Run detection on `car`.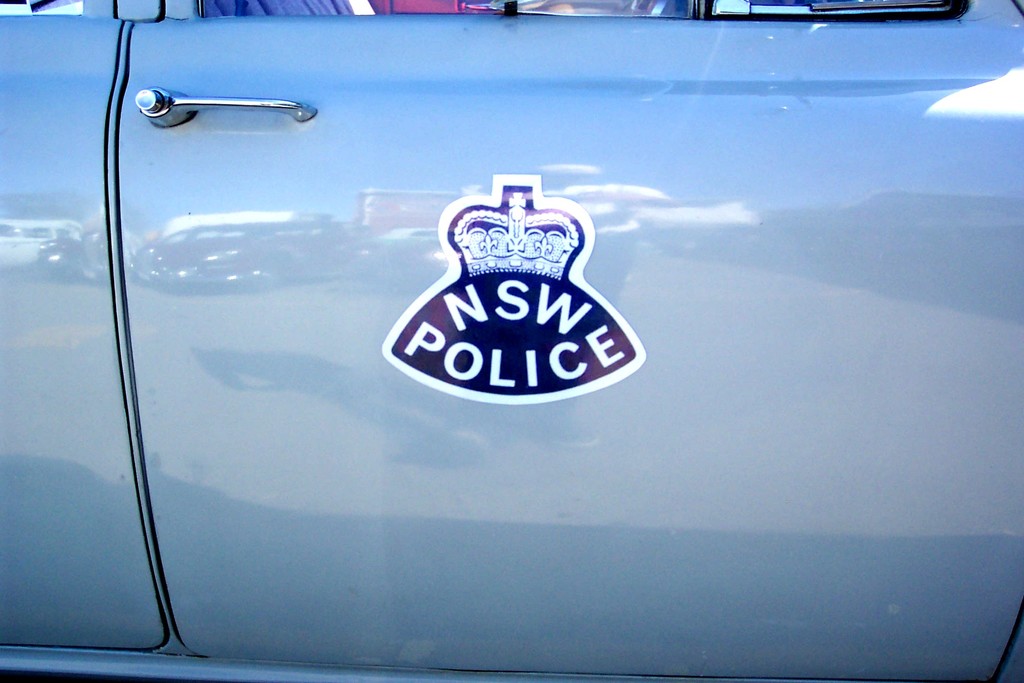
Result: pyautogui.locateOnScreen(0, 0, 979, 660).
